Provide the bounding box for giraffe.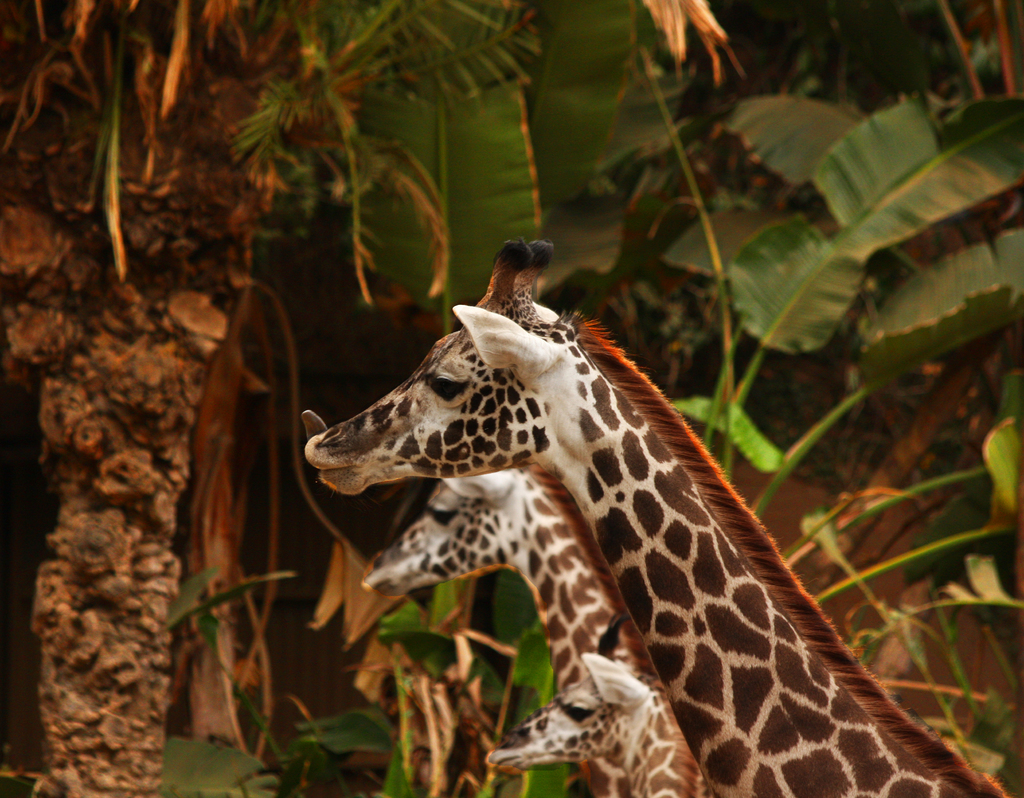
box=[486, 651, 705, 797].
